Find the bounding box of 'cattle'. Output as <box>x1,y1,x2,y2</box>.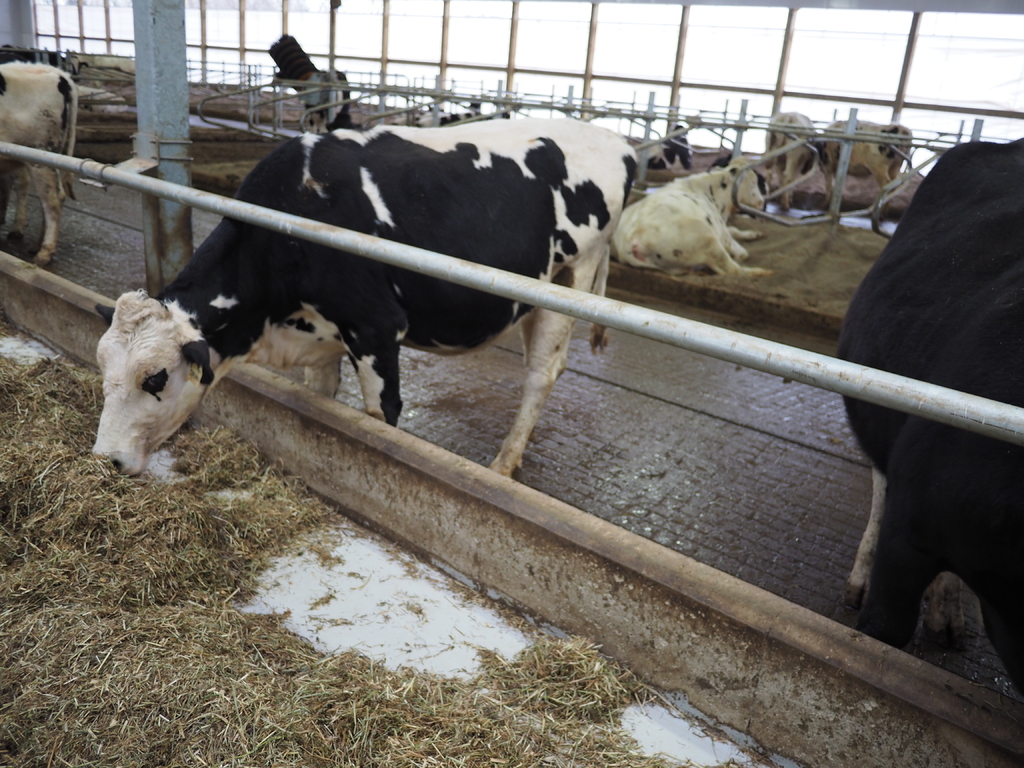
<box>819,122,913,206</box>.
